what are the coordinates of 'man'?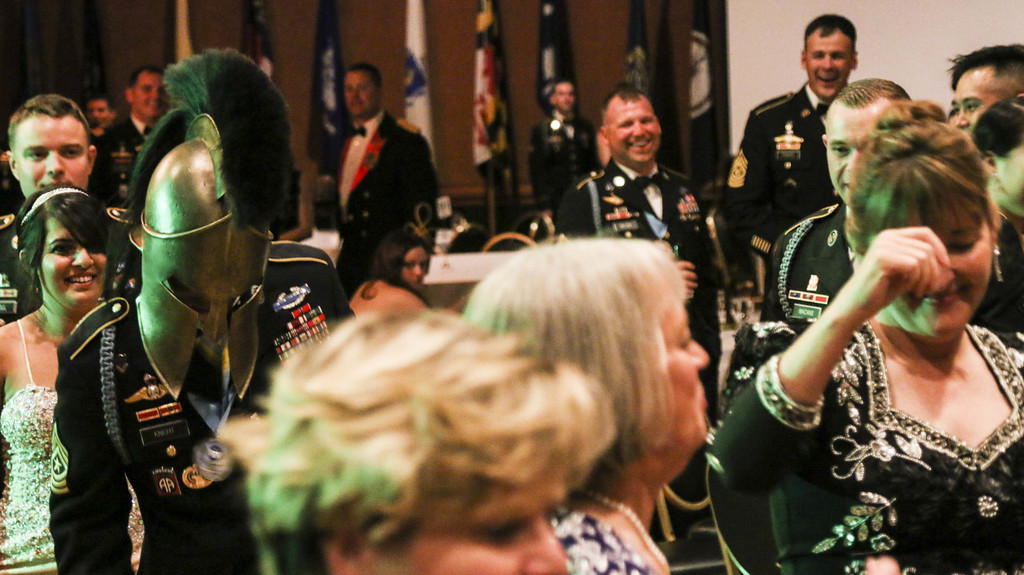
<box>756,82,1023,574</box>.
